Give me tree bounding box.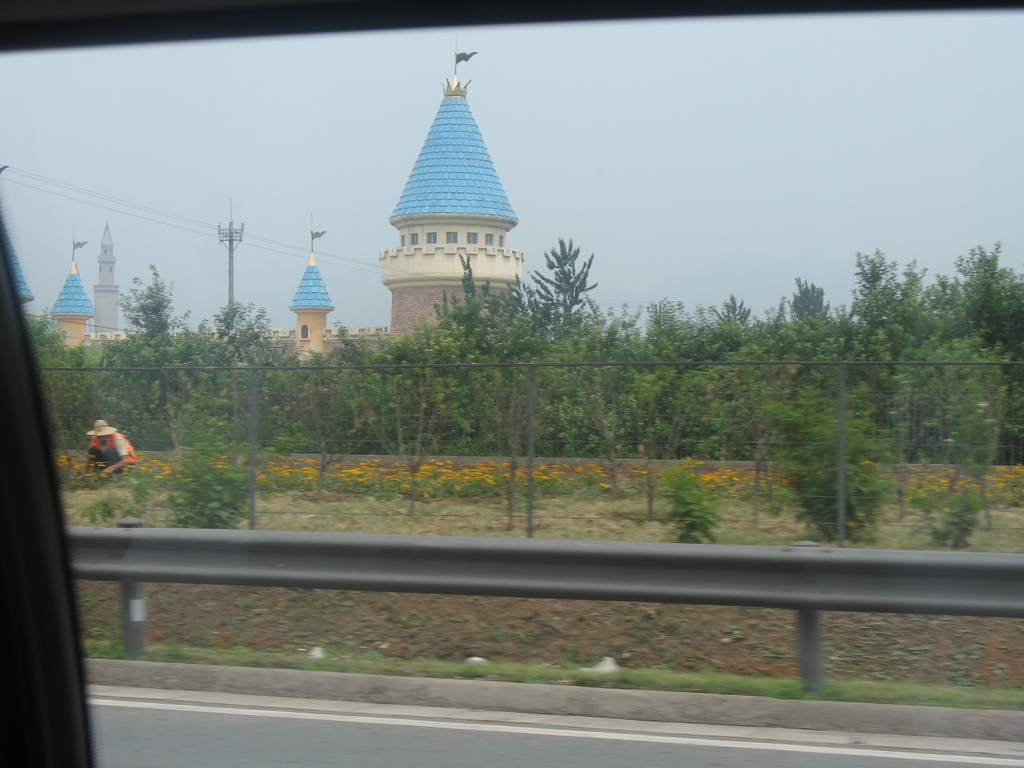
x1=105 y1=252 x2=195 y2=430.
